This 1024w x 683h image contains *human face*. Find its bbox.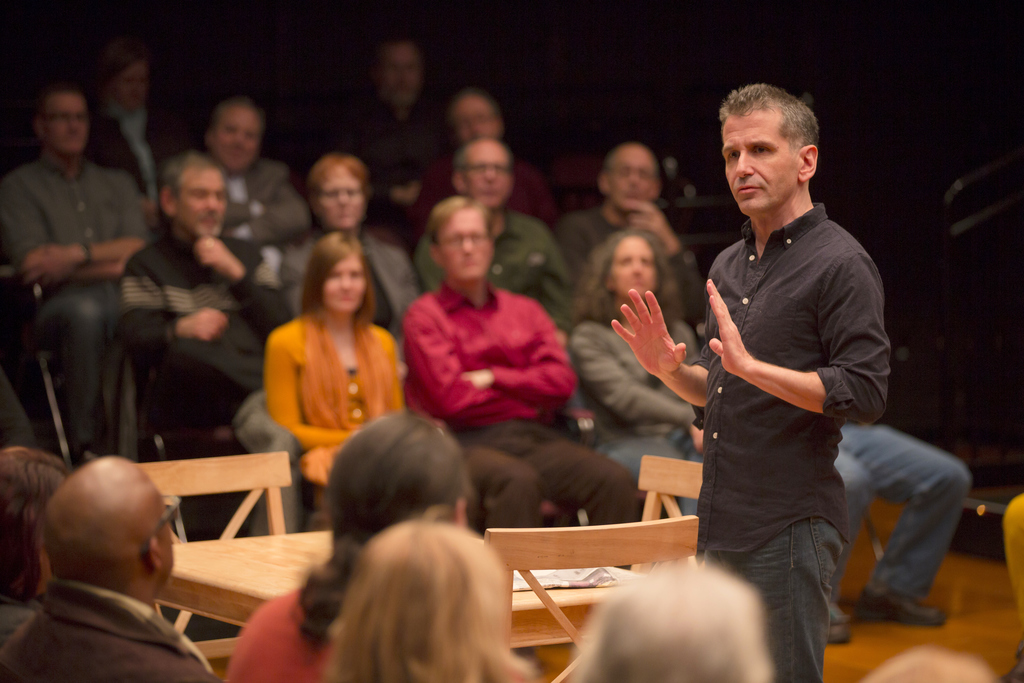
[315, 257, 364, 306].
